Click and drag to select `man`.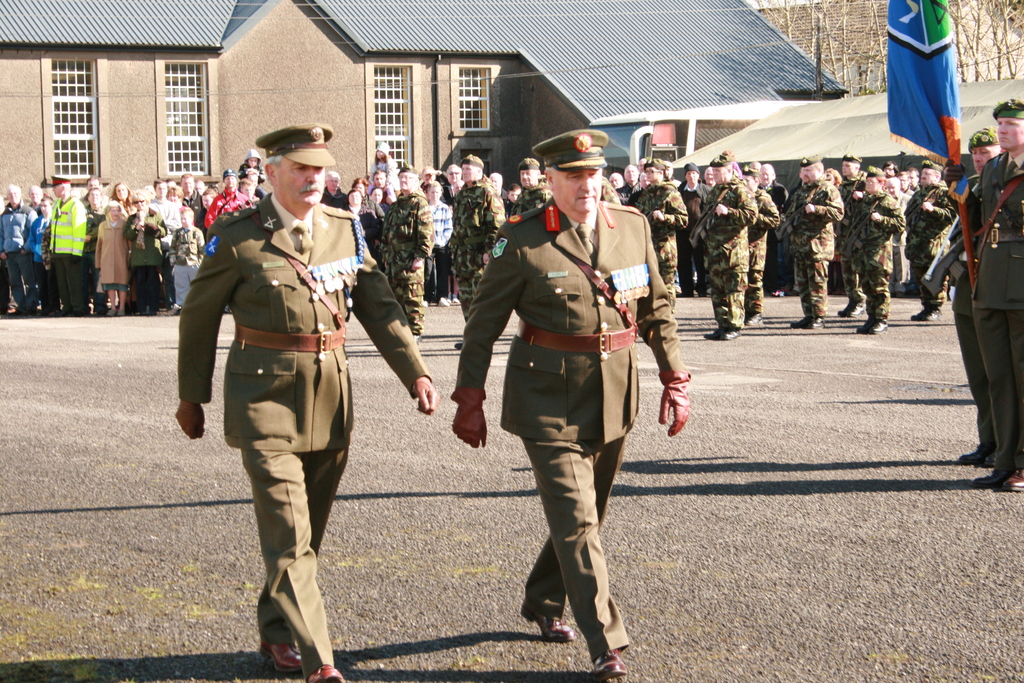
Selection: [440,163,465,195].
